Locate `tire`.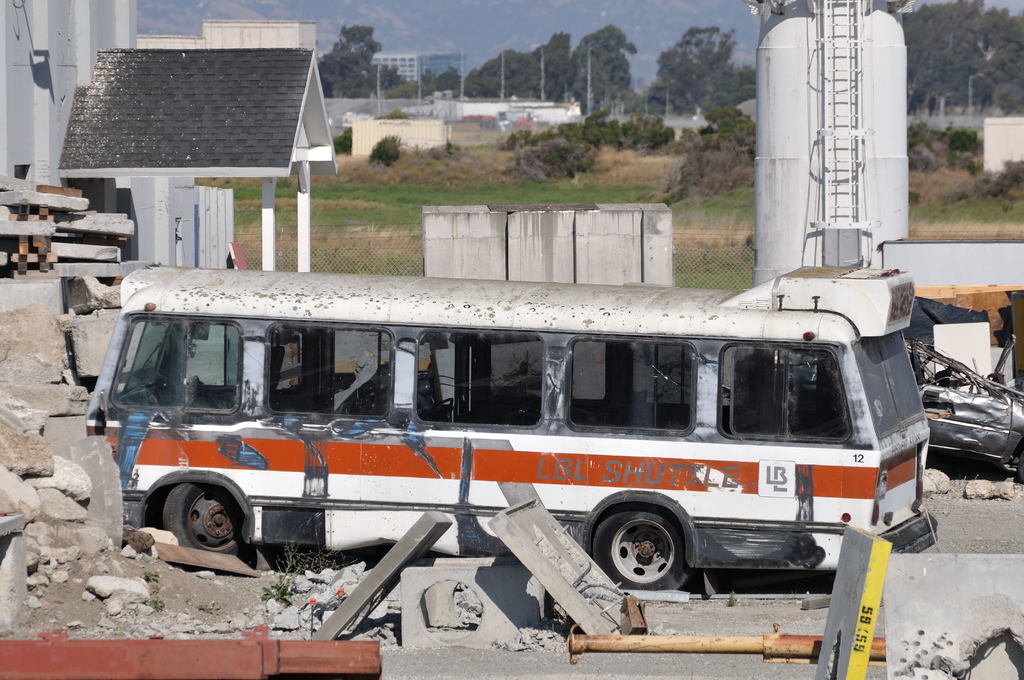
Bounding box: detection(166, 485, 260, 570).
